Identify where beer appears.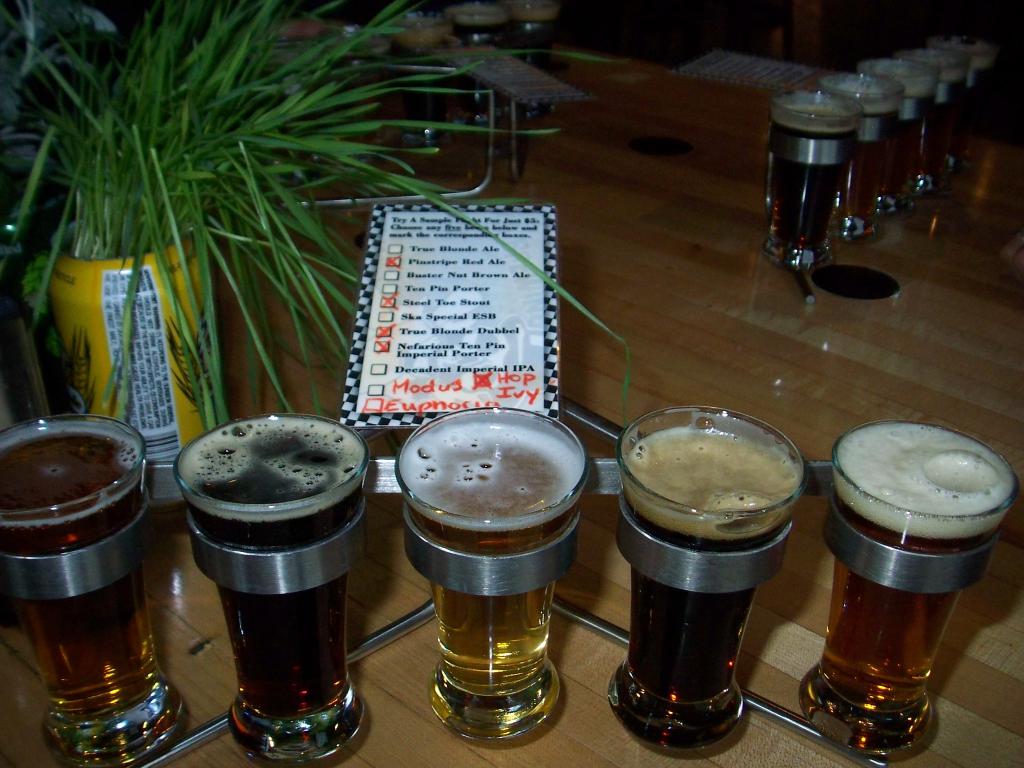
Appears at 0:421:188:767.
